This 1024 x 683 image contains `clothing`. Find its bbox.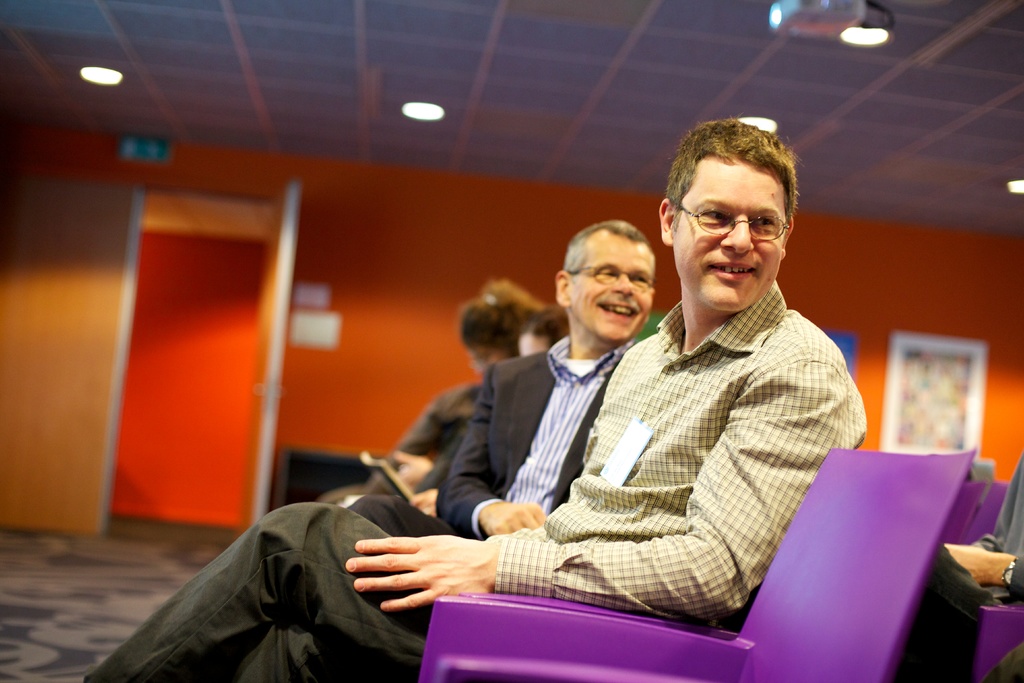
885 451 1023 682.
